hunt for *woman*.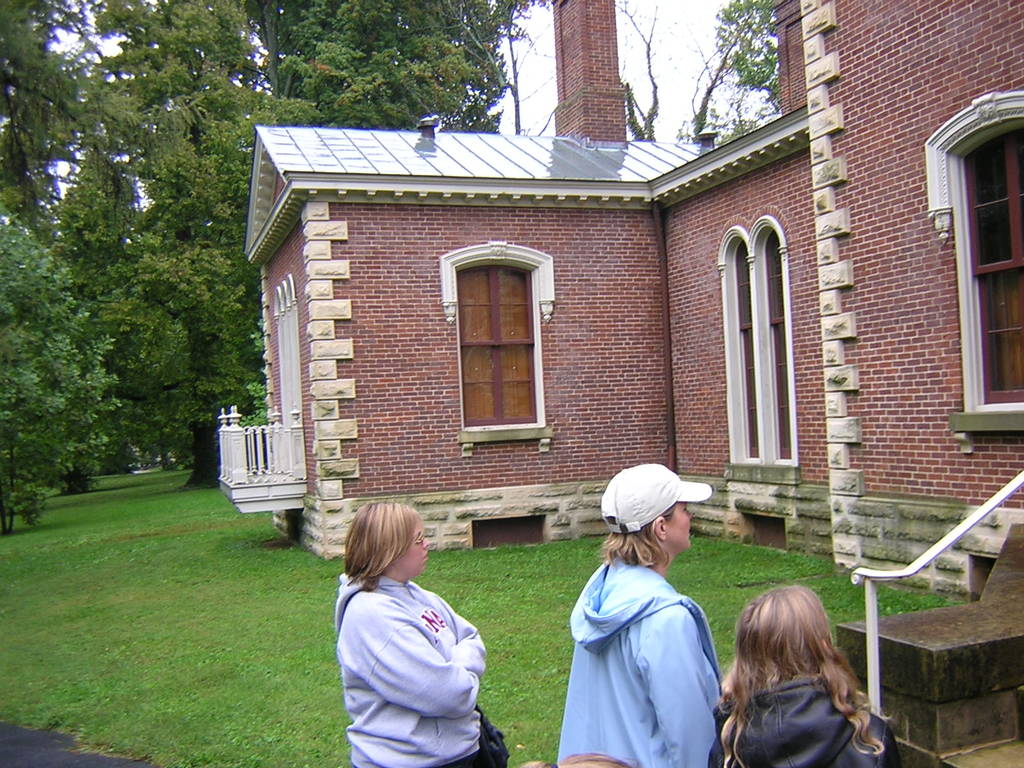
Hunted down at BBox(559, 463, 721, 767).
